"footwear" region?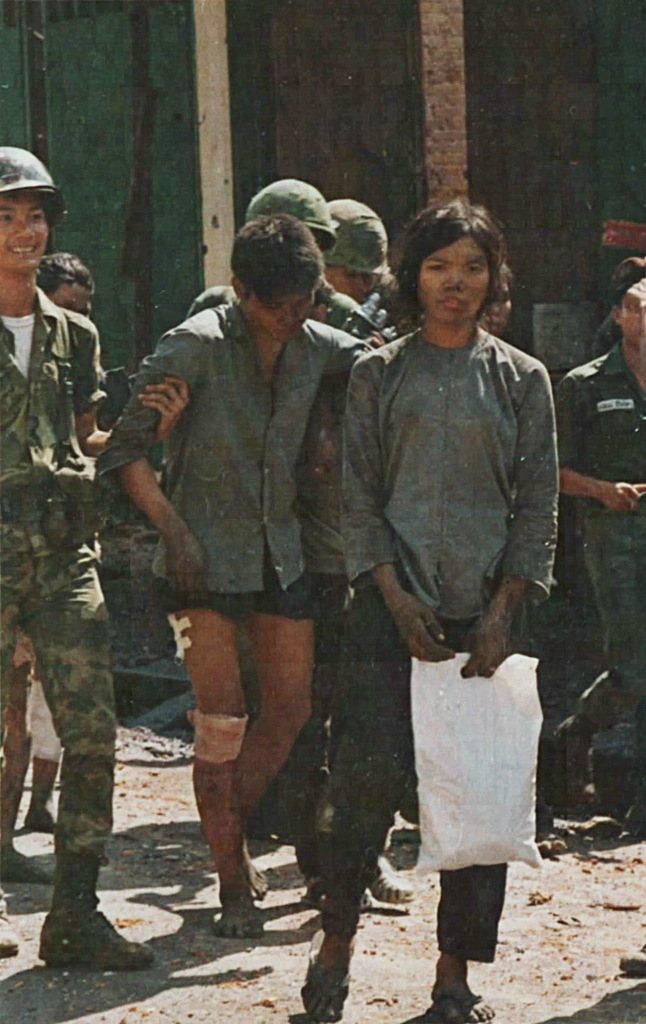
[x1=429, y1=994, x2=487, y2=1023]
